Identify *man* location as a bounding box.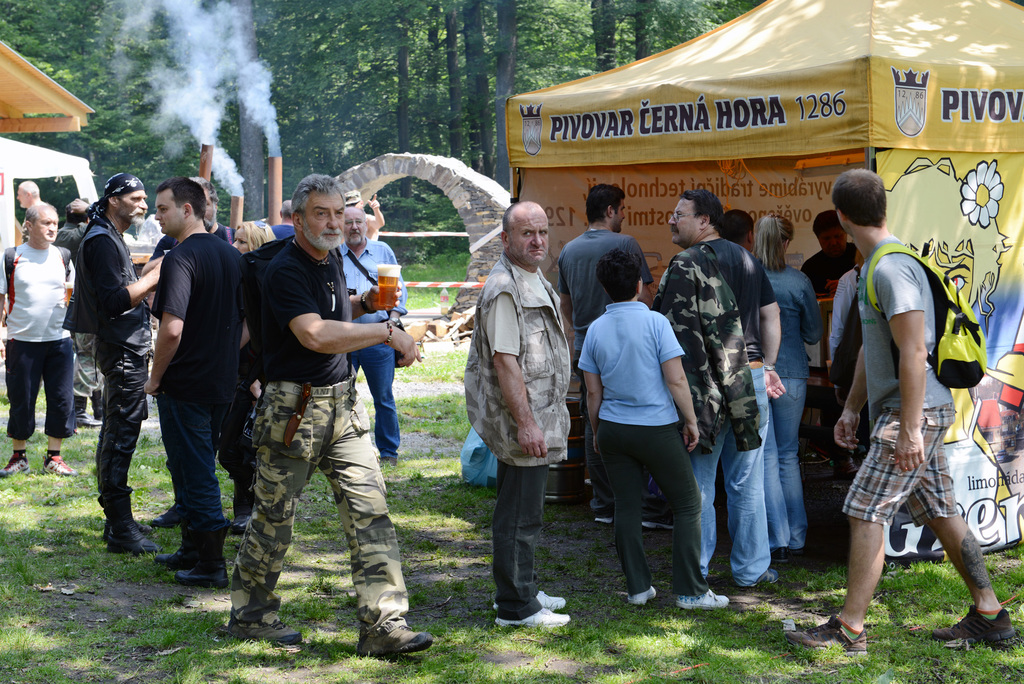
bbox=[780, 163, 1017, 655].
